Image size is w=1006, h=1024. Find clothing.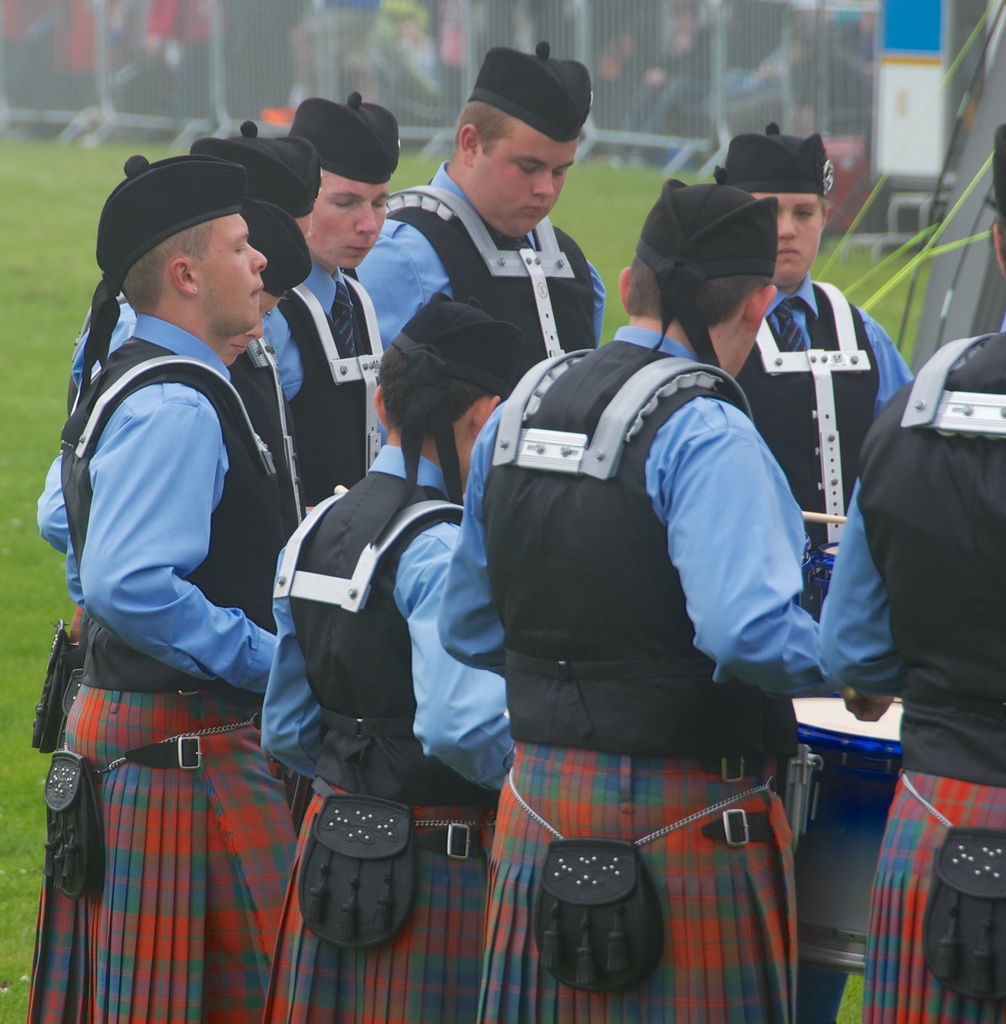
438:307:821:1023.
